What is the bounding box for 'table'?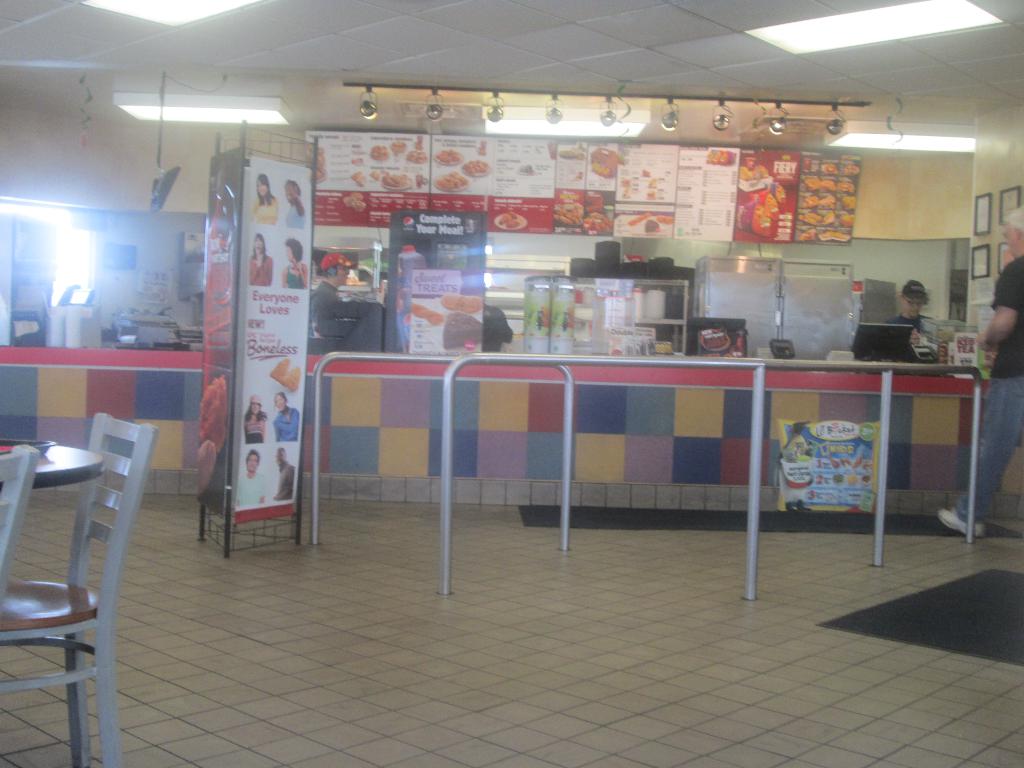
detection(0, 442, 104, 493).
